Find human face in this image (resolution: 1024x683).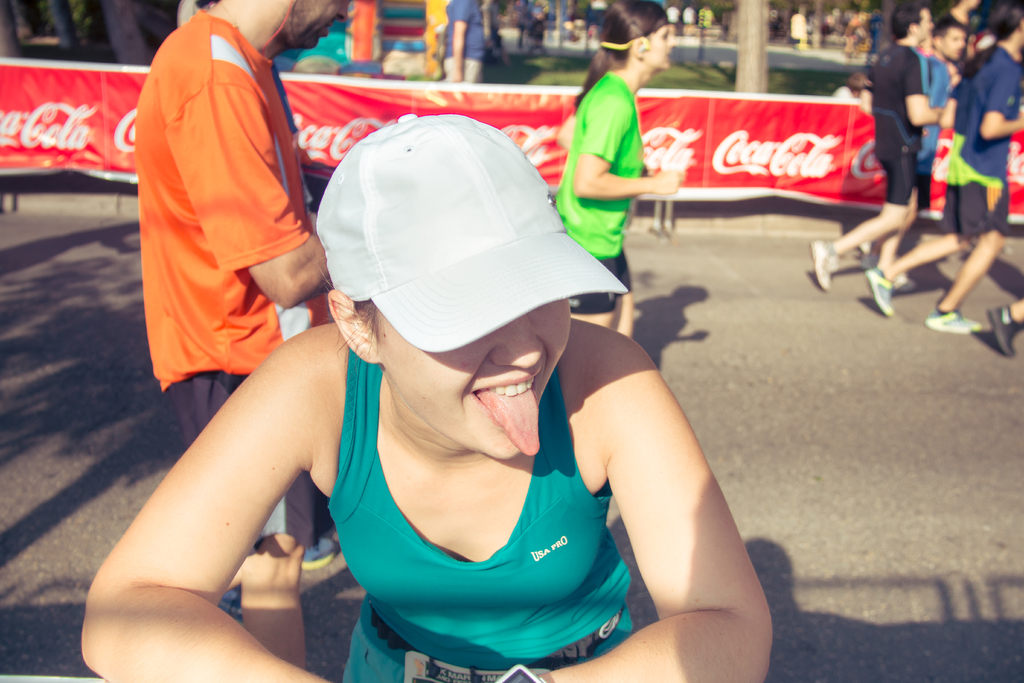
x1=943 y1=29 x2=964 y2=60.
